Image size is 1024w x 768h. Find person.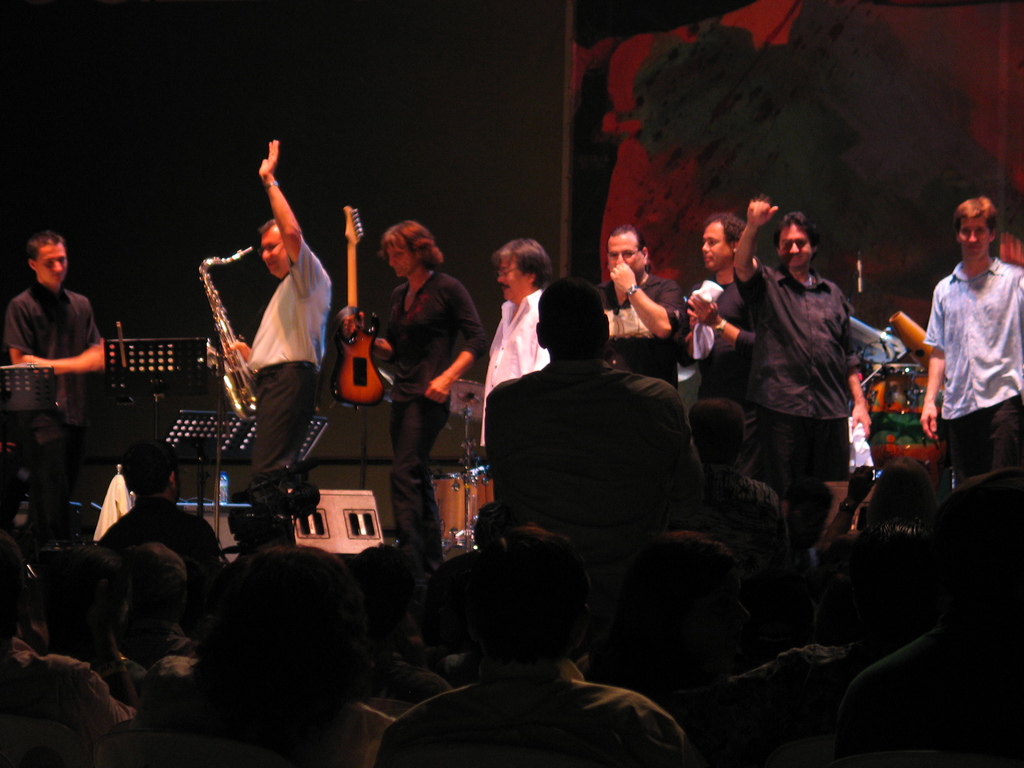
box(370, 216, 483, 563).
